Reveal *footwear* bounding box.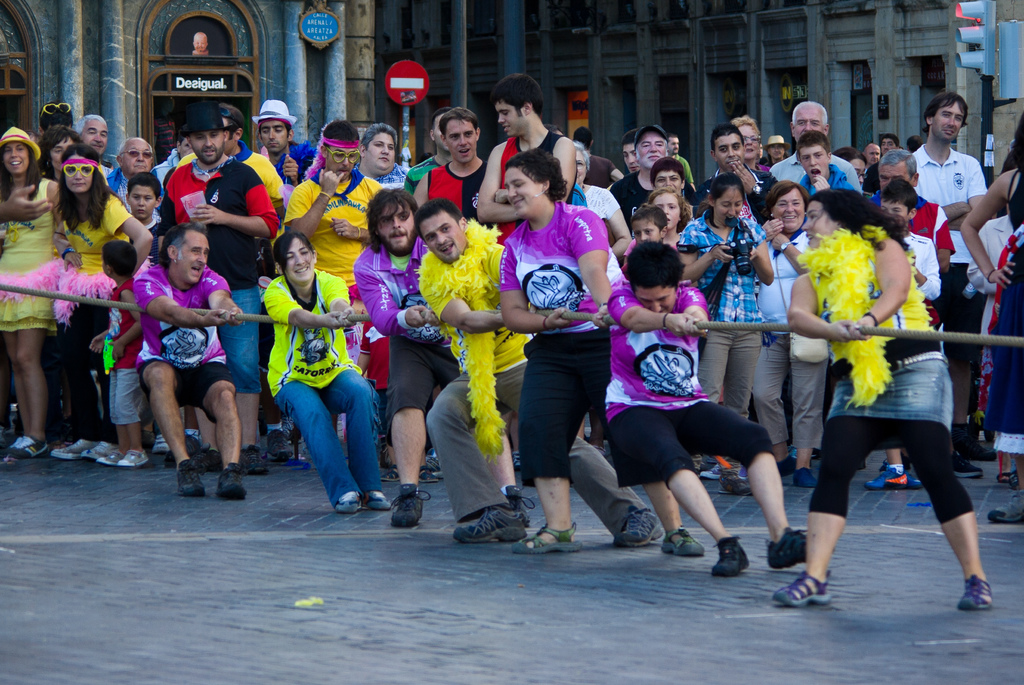
Revealed: left=426, top=457, right=445, bottom=478.
